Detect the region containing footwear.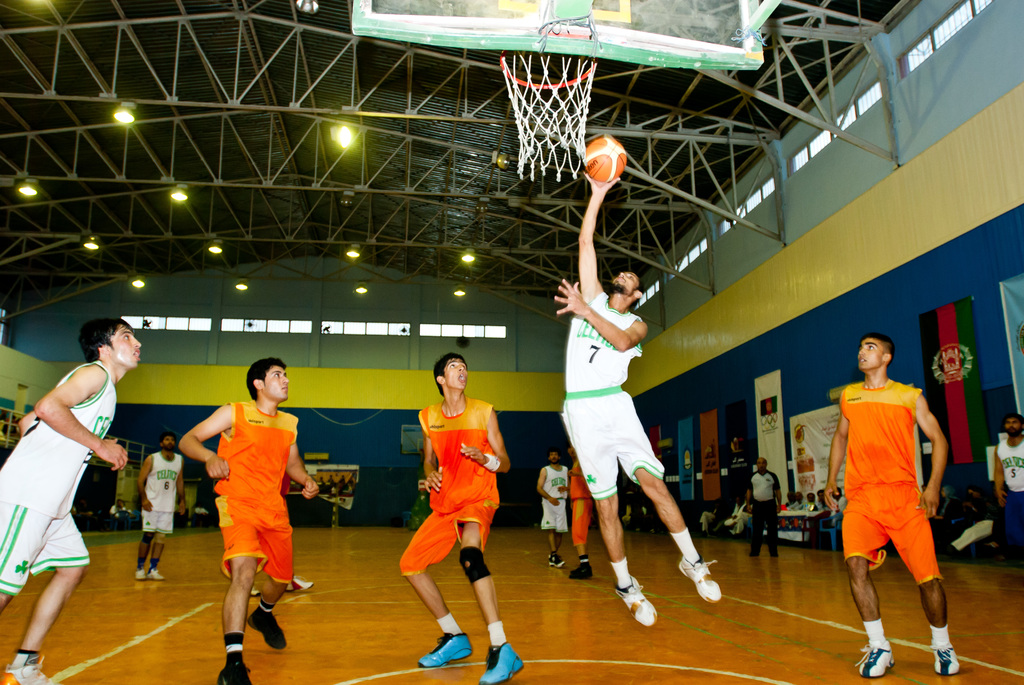
[left=243, top=610, right=289, bottom=646].
